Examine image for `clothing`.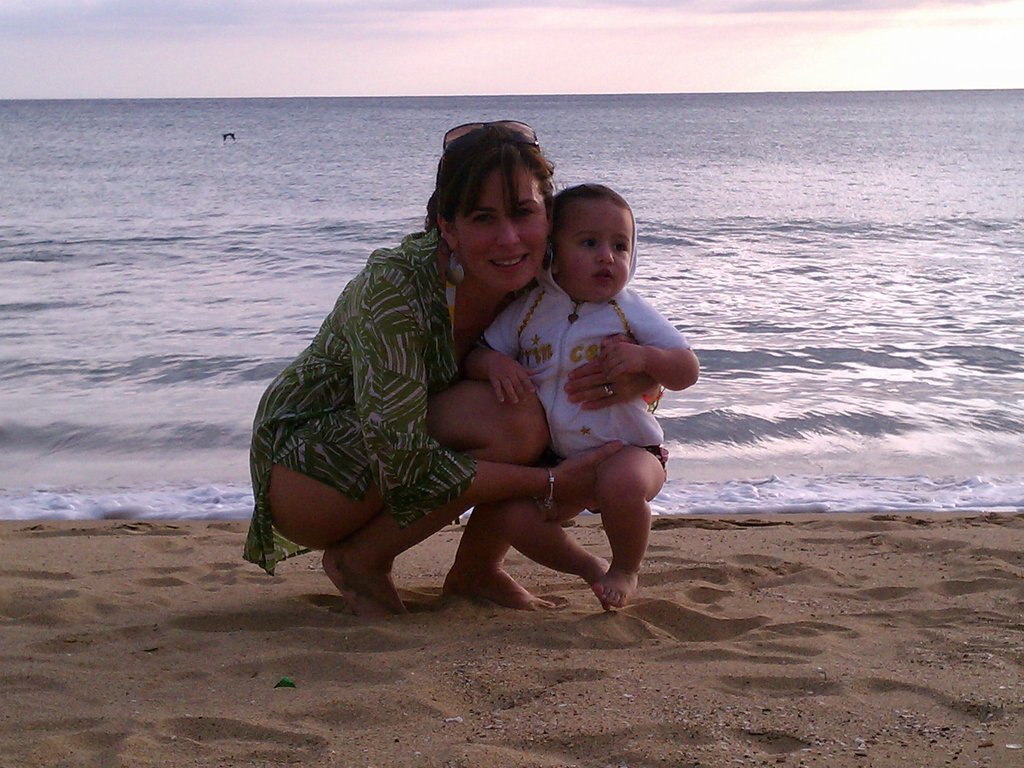
Examination result: (252,229,477,576).
